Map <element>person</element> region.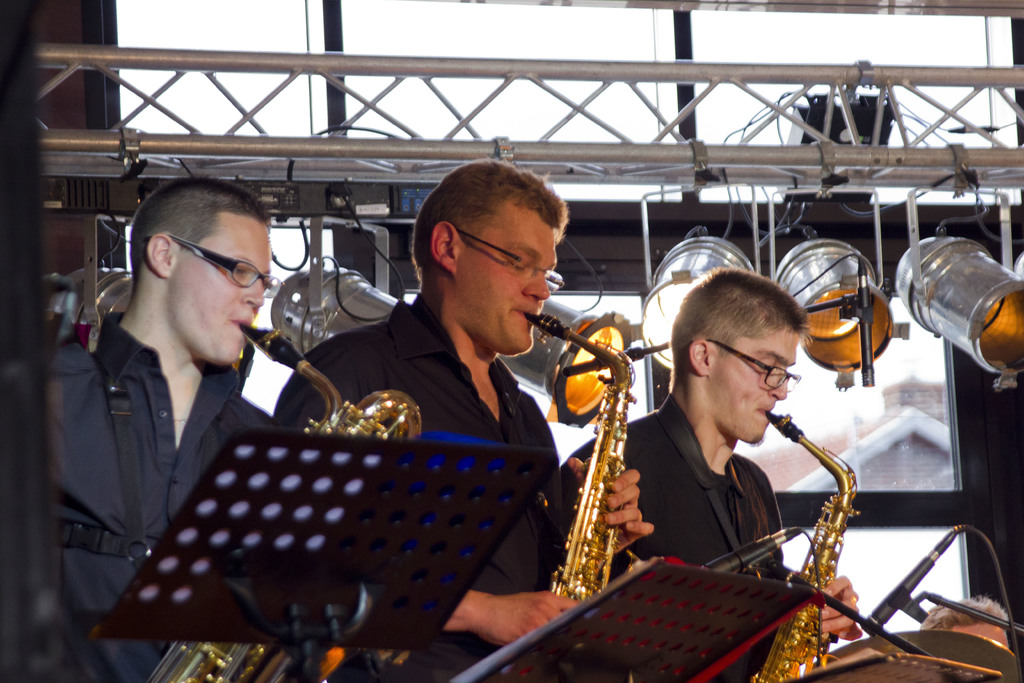
Mapped to x1=559, y1=268, x2=860, y2=682.
